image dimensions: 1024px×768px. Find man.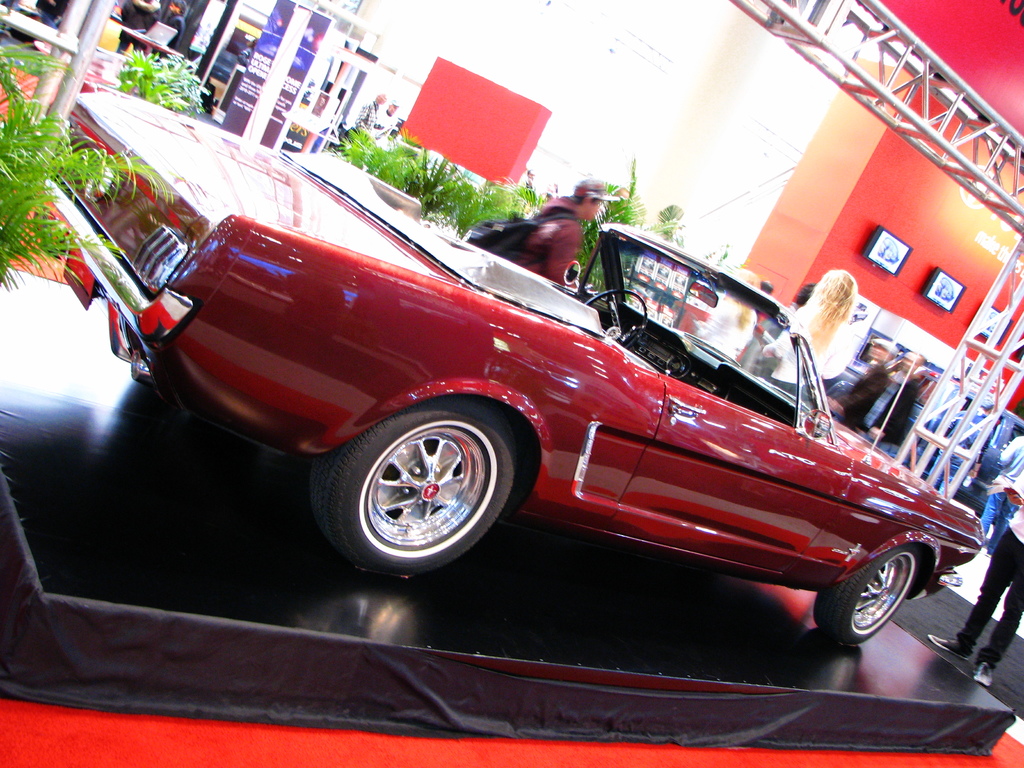
{"x1": 490, "y1": 196, "x2": 623, "y2": 284}.
